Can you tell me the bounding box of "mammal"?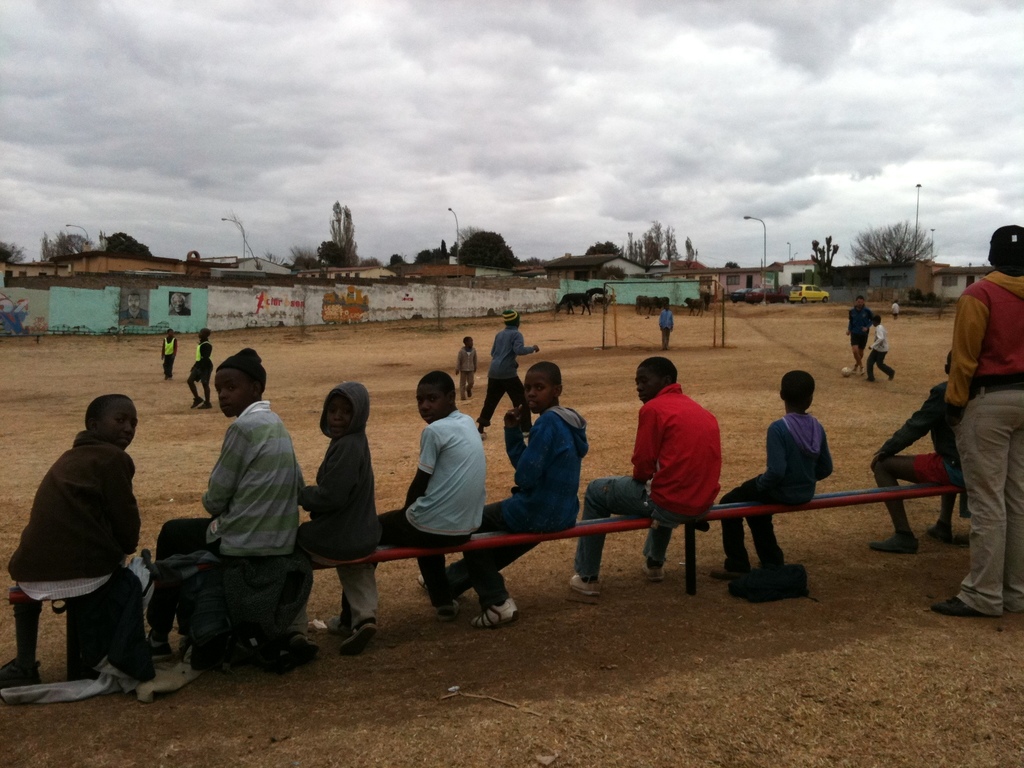
[682,296,703,317].
